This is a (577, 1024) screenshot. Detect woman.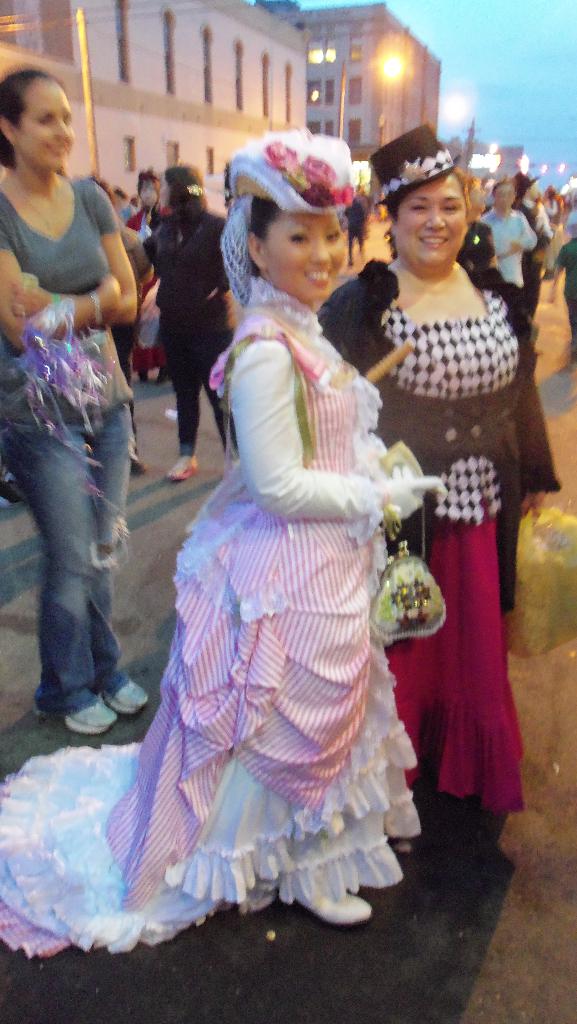
313/134/557/851.
